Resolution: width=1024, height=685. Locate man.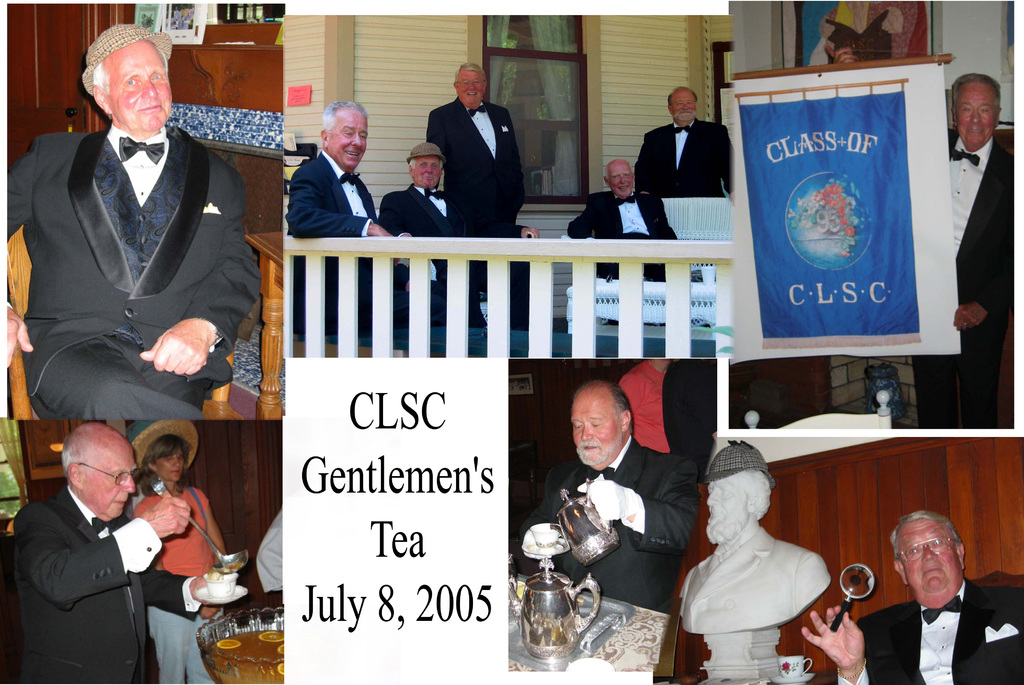
pyautogui.locateOnScreen(824, 45, 1016, 429).
